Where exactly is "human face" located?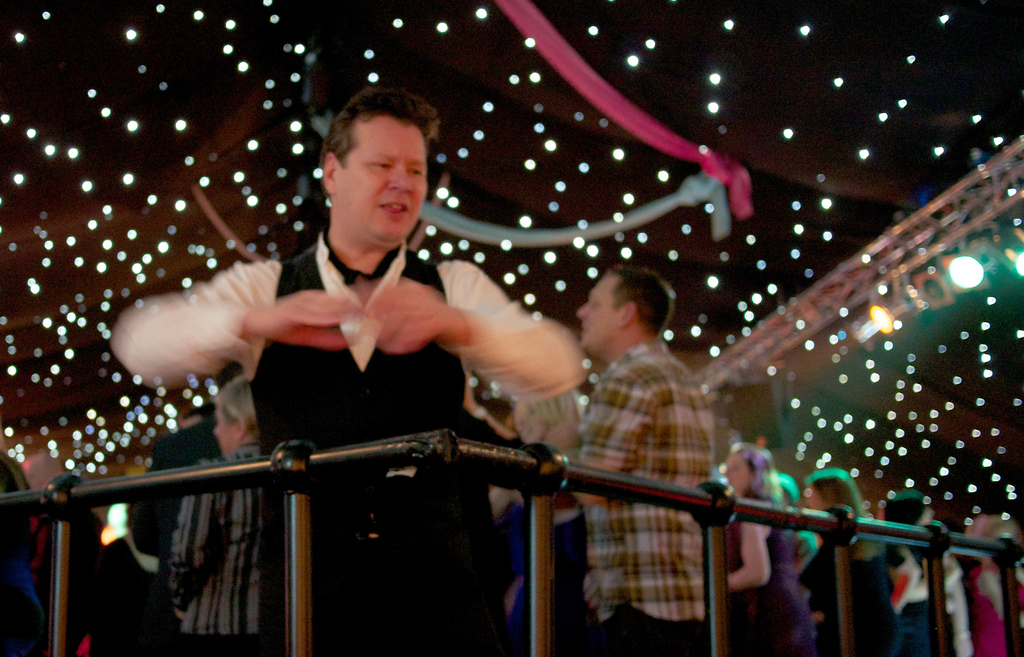
Its bounding box is BBox(721, 453, 754, 495).
